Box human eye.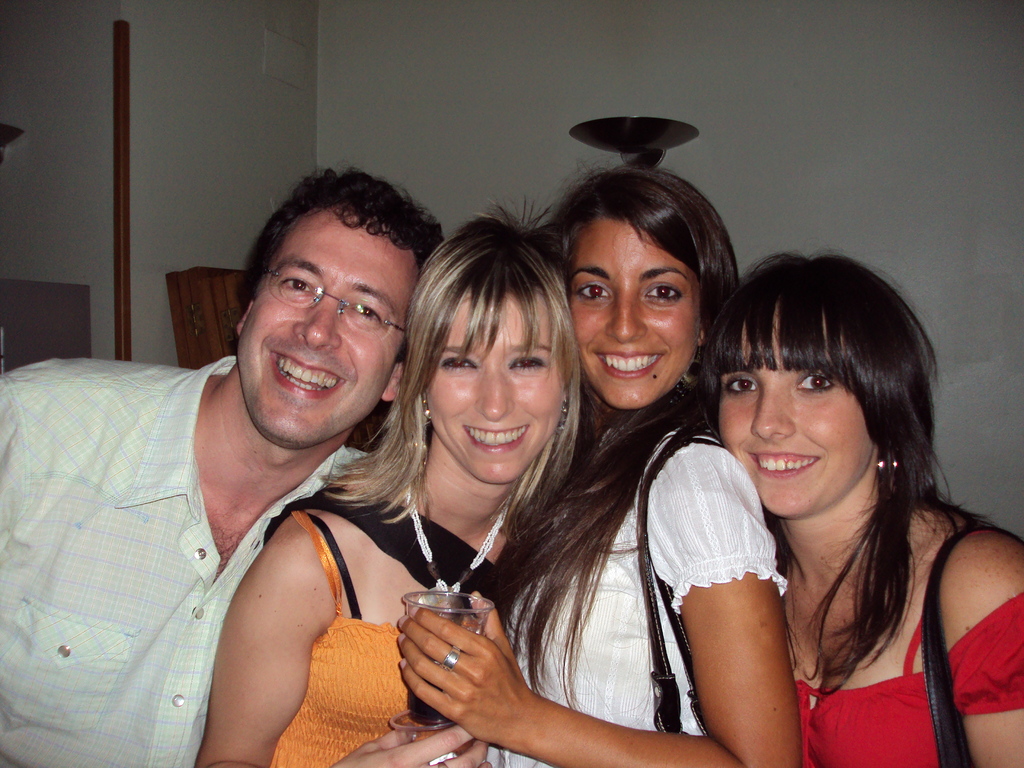
bbox=[576, 280, 612, 301].
